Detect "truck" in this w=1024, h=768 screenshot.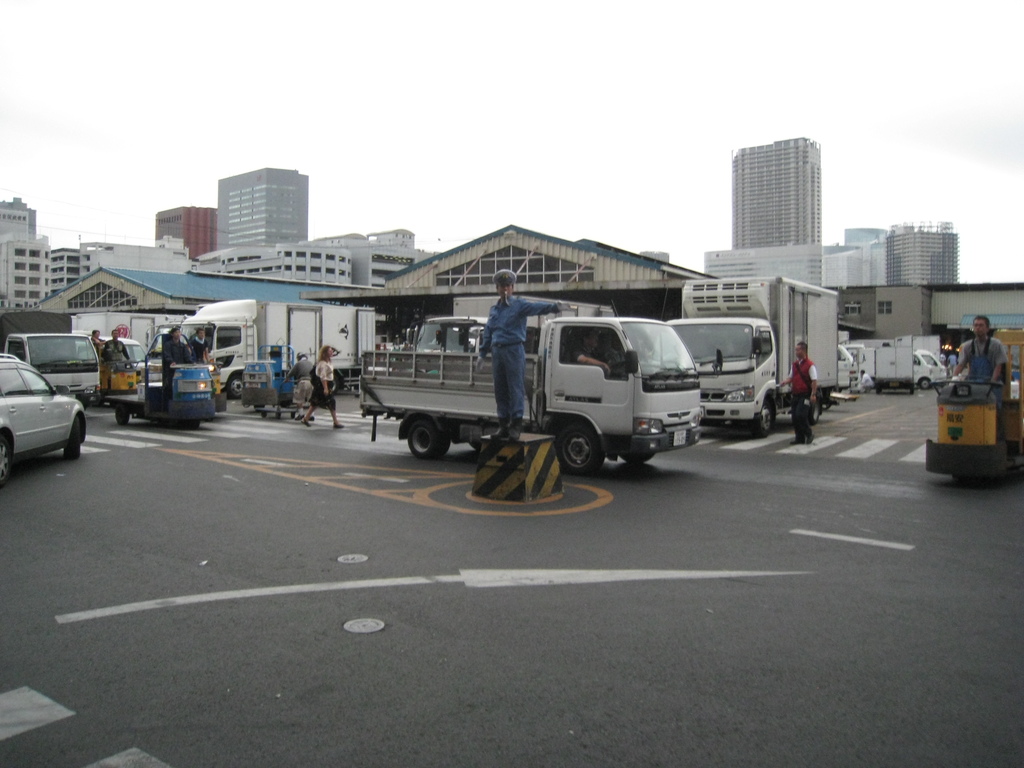
Detection: bbox=(872, 343, 917, 395).
